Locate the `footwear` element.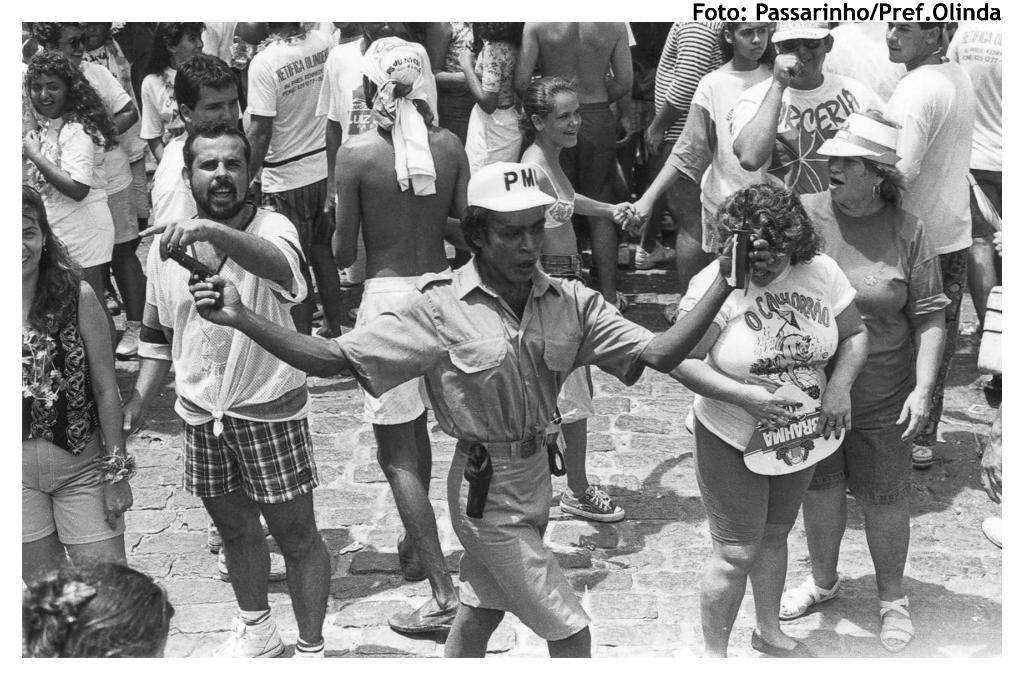
Element bbox: box(608, 291, 628, 316).
